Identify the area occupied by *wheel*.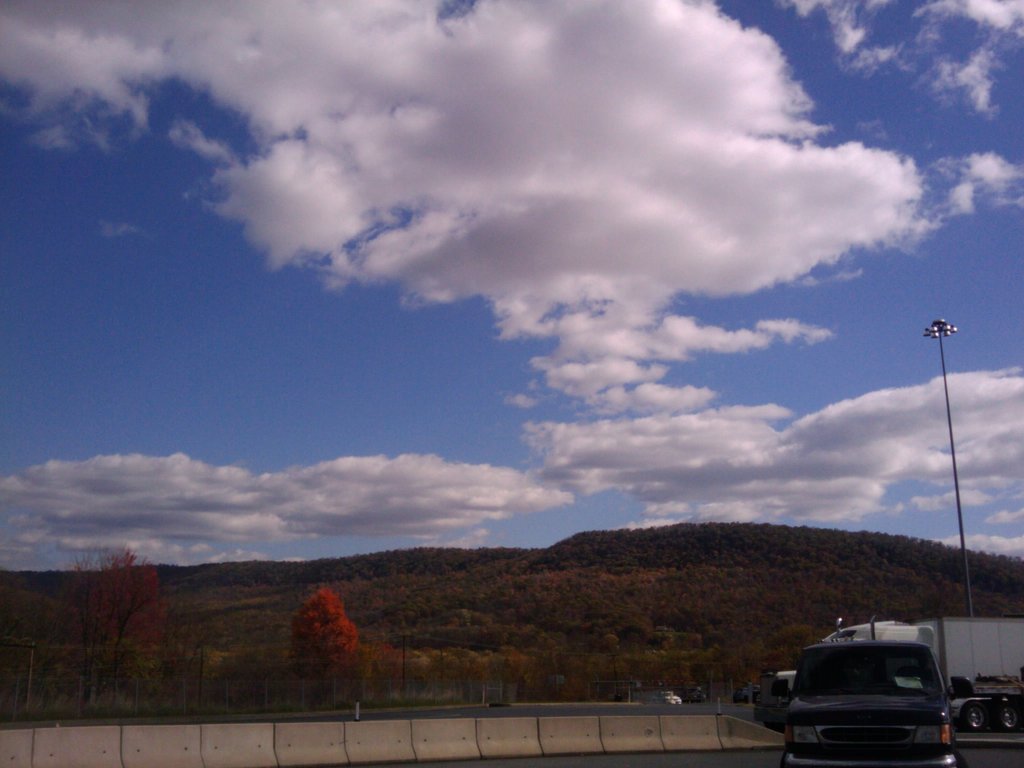
Area: bbox(956, 702, 985, 733).
